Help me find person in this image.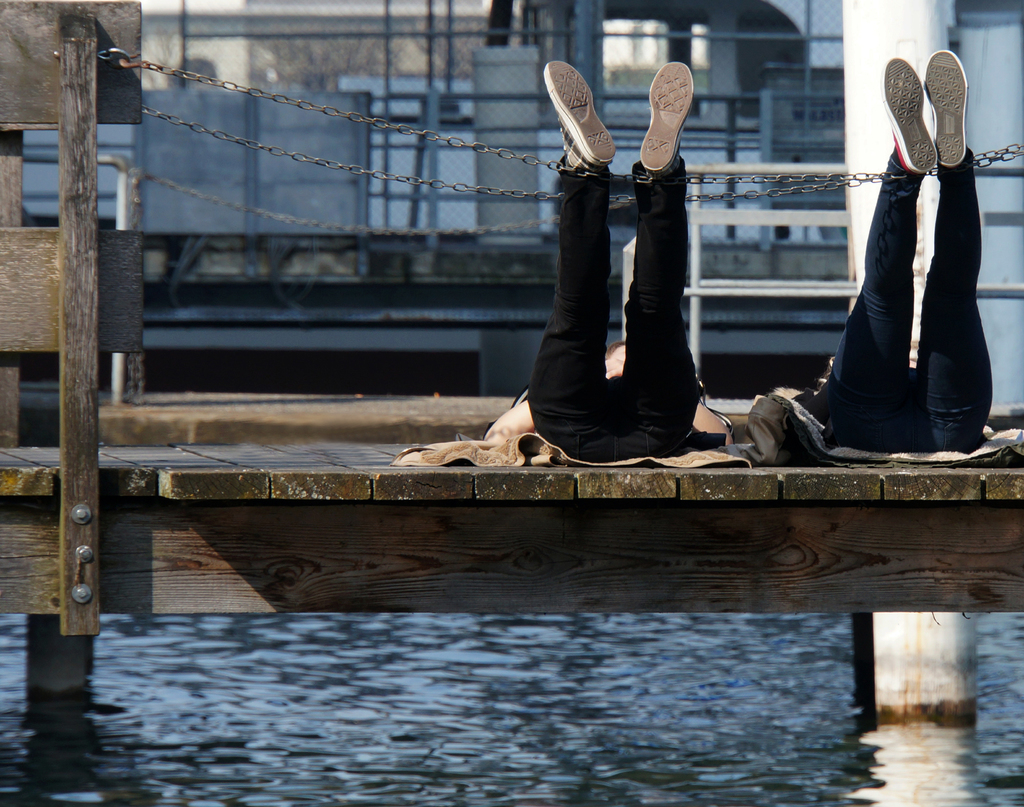
Found it: {"left": 481, "top": 58, "right": 733, "bottom": 473}.
